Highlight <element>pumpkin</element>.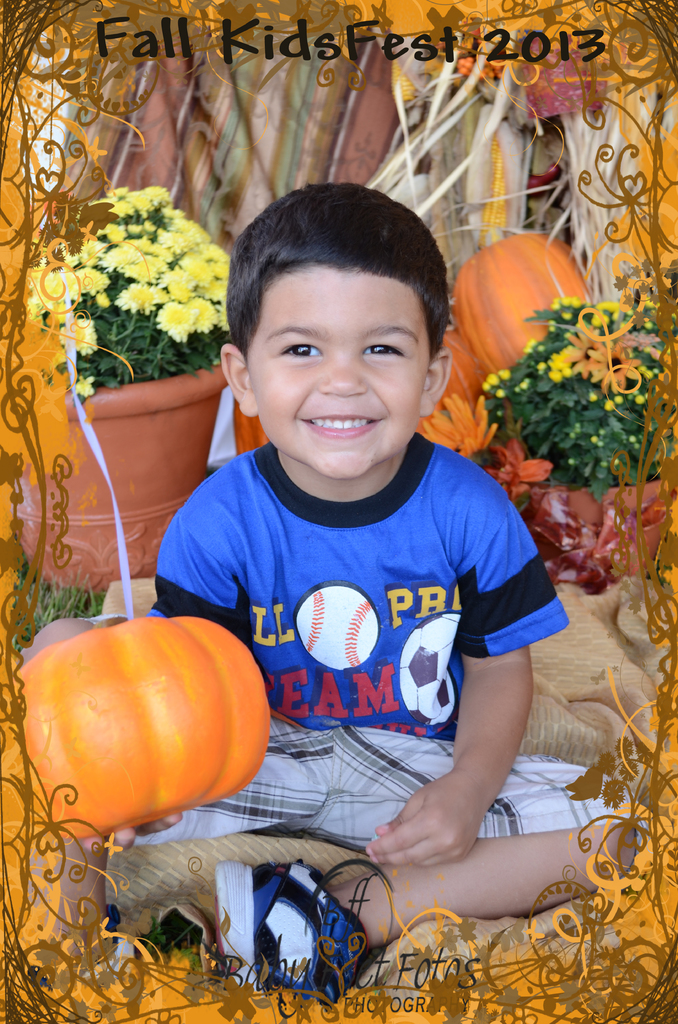
Highlighted region: 234 390 267 456.
